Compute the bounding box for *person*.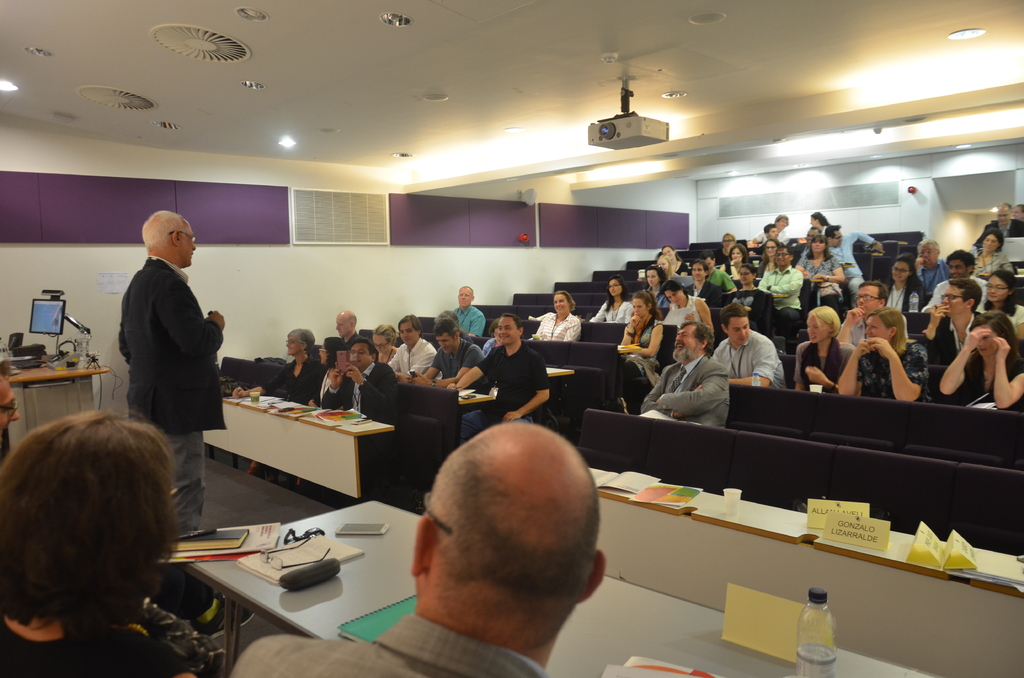
Rect(708, 254, 728, 287).
